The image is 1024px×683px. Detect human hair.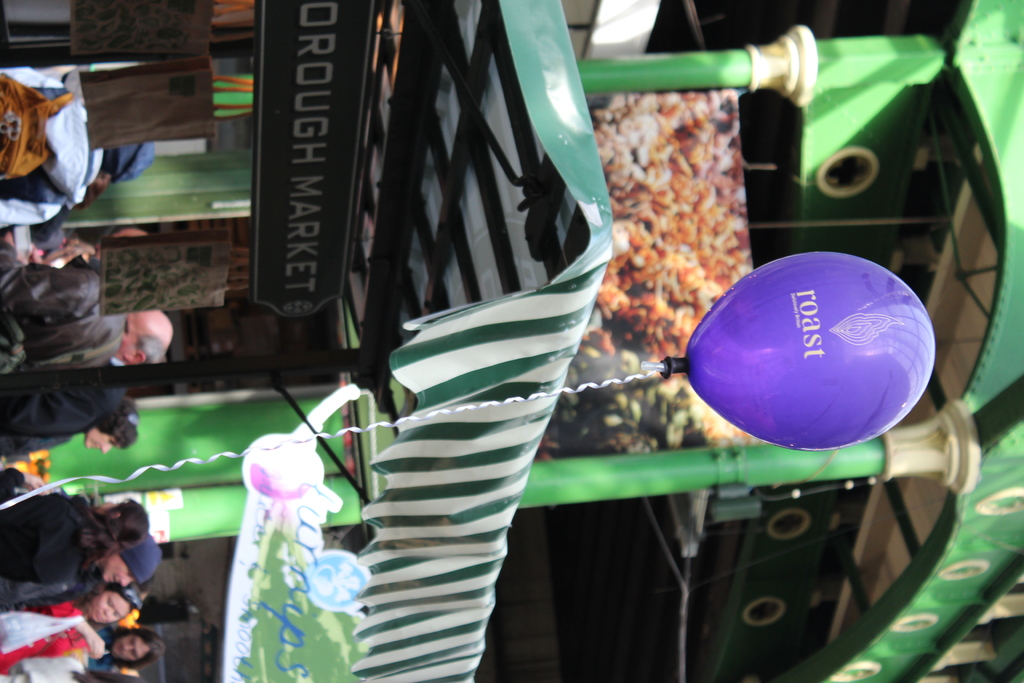
Detection: Rect(131, 331, 165, 365).
